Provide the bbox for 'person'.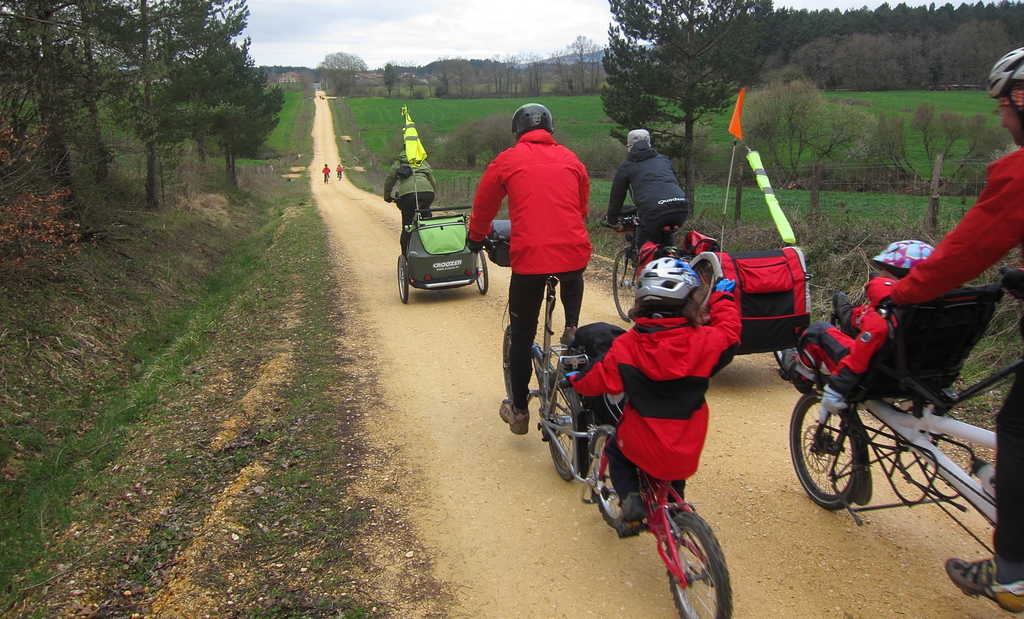
[610,125,694,268].
